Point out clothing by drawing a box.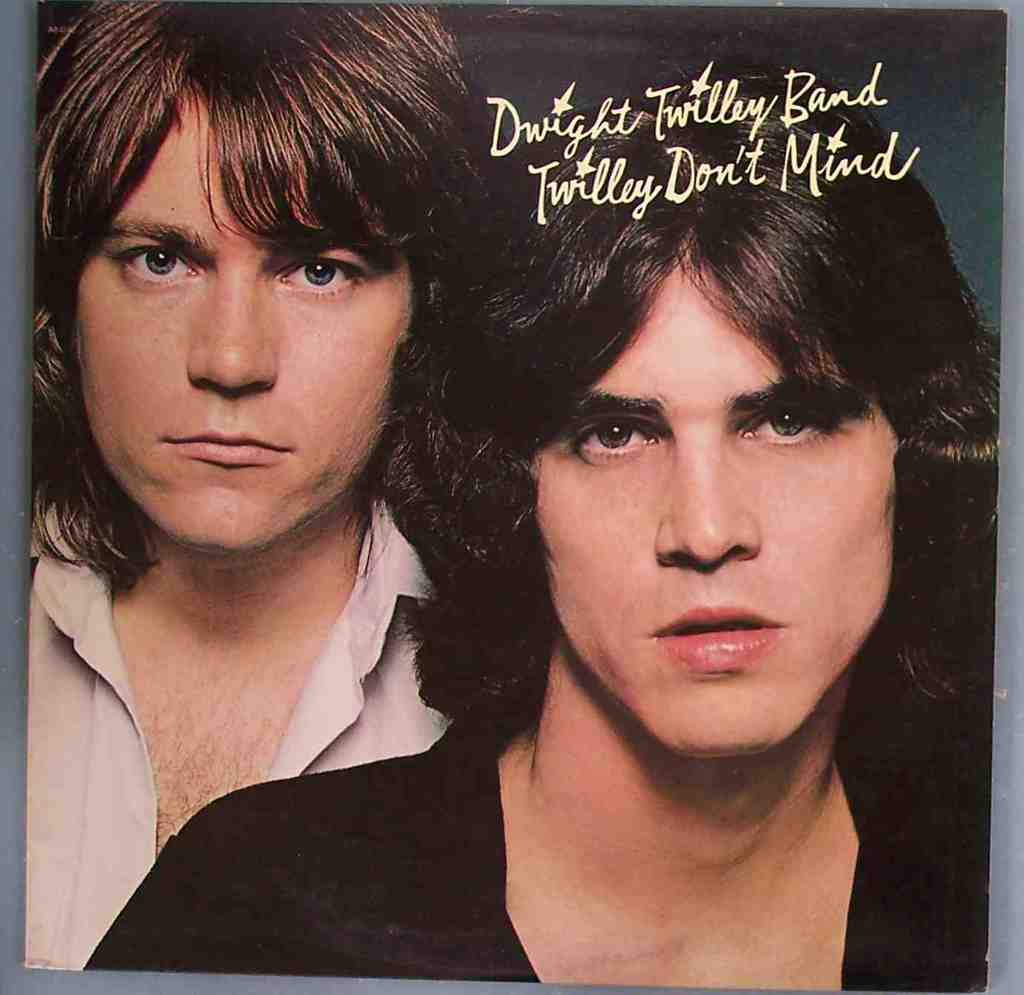
24,487,457,970.
